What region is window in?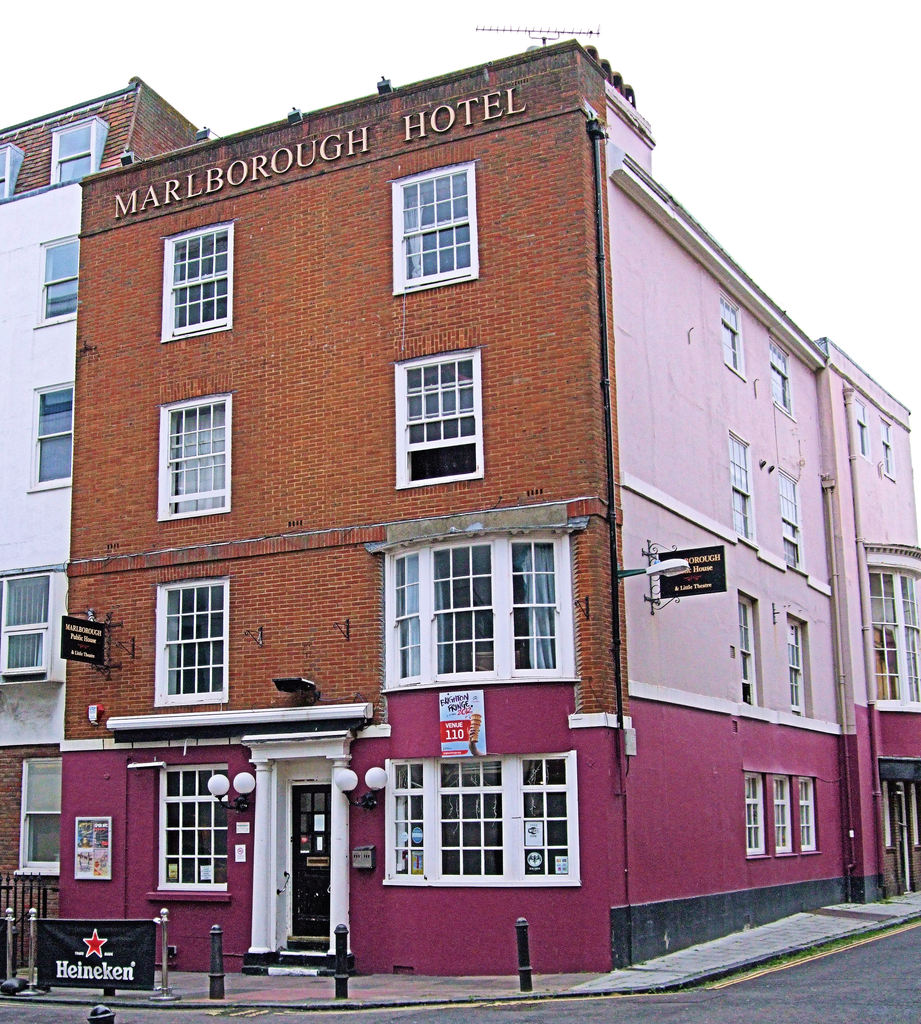
box=[879, 417, 896, 476].
